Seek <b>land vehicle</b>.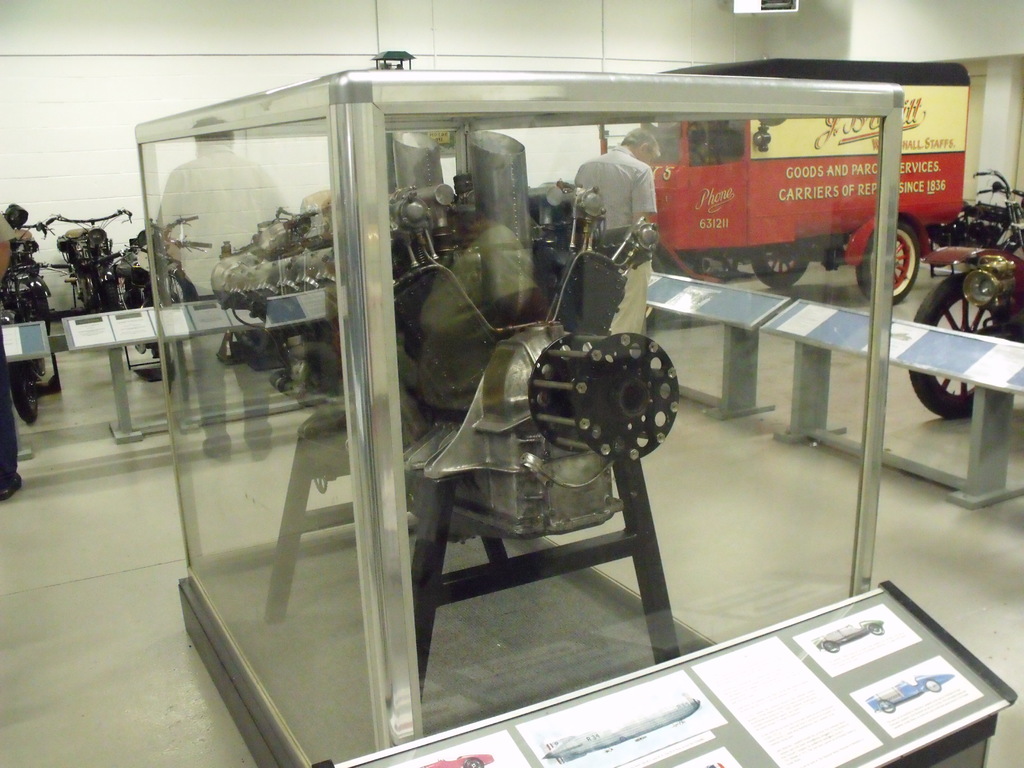
[630,53,959,303].
